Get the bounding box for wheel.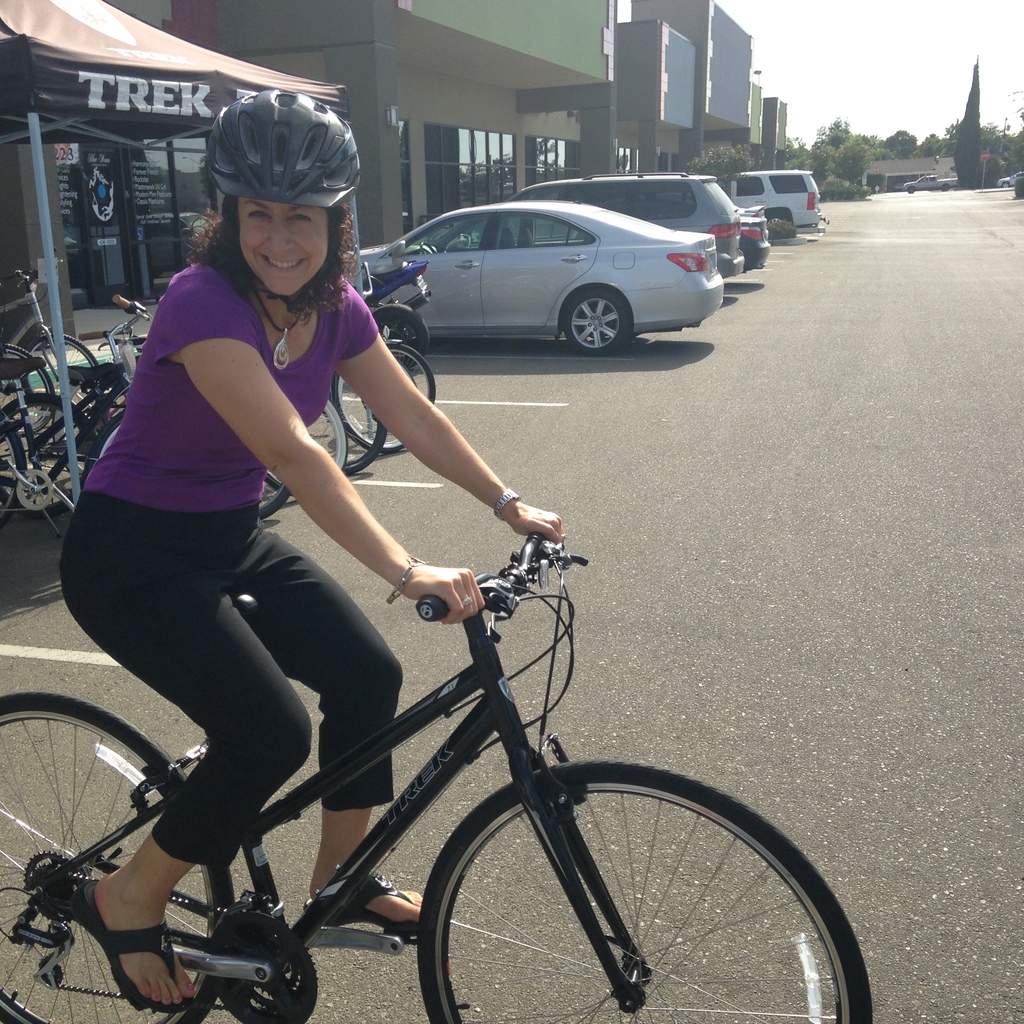
256, 469, 291, 520.
